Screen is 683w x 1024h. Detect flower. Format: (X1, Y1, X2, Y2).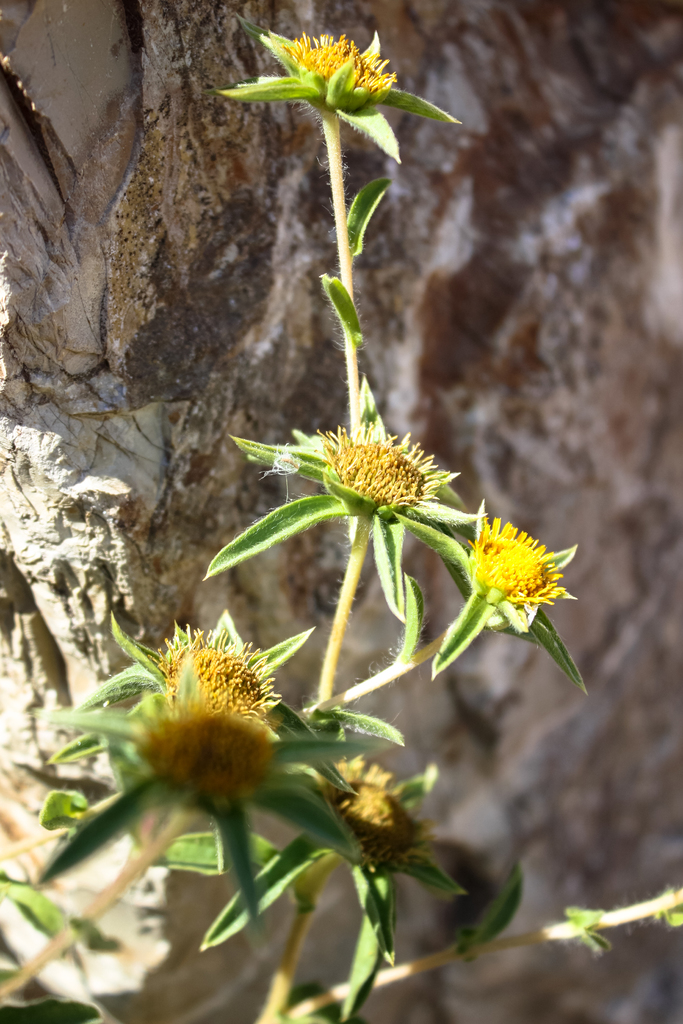
(191, 764, 478, 977).
